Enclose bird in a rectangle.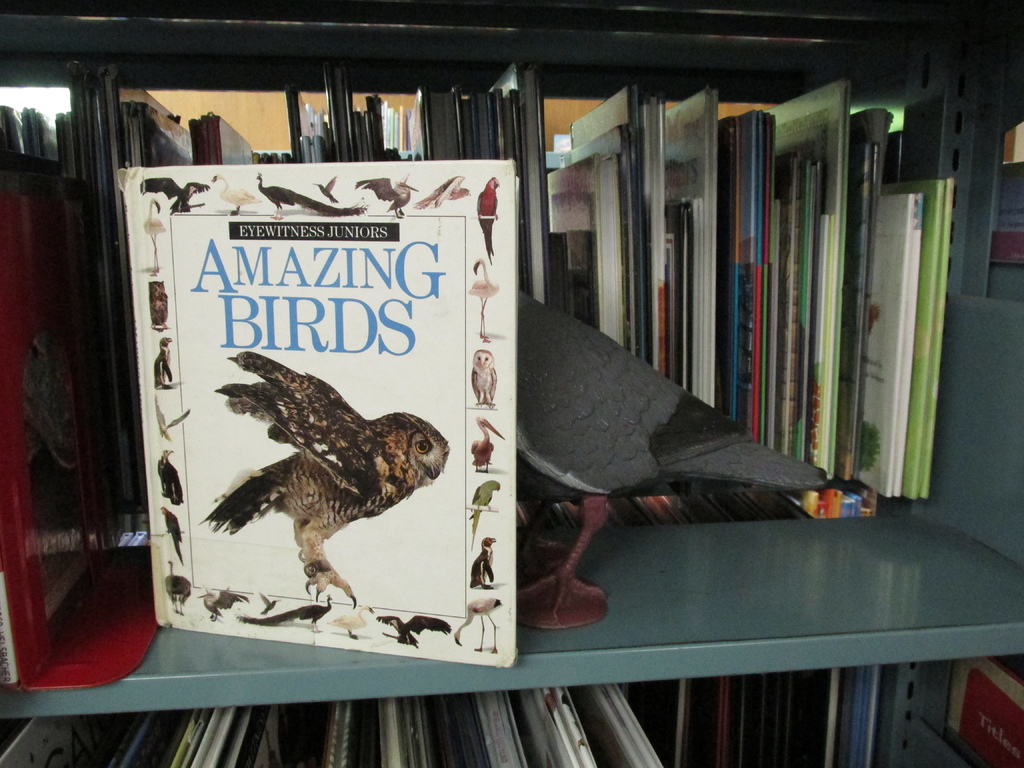
x1=199, y1=346, x2=448, y2=609.
